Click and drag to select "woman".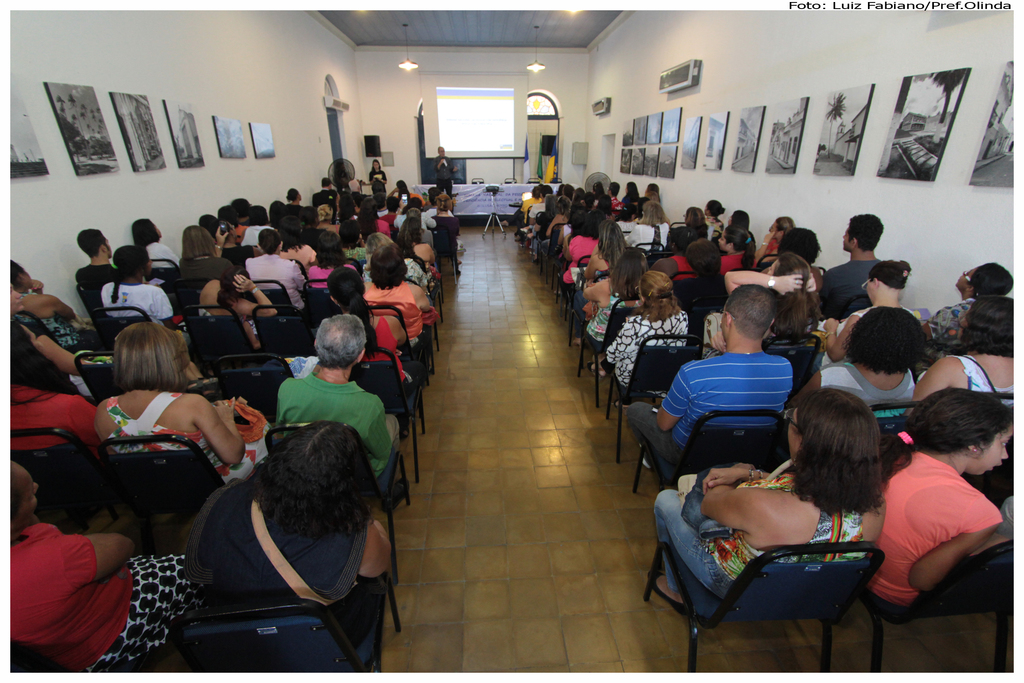
Selection: 370,160,388,198.
